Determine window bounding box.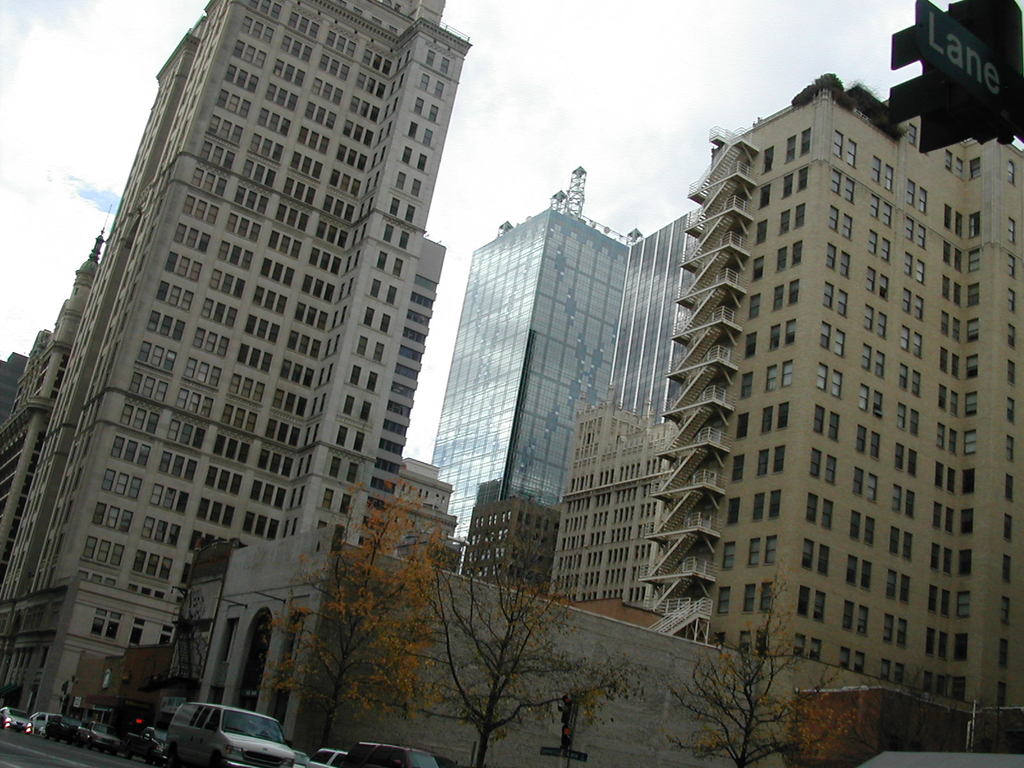
Determined: (941, 589, 957, 618).
